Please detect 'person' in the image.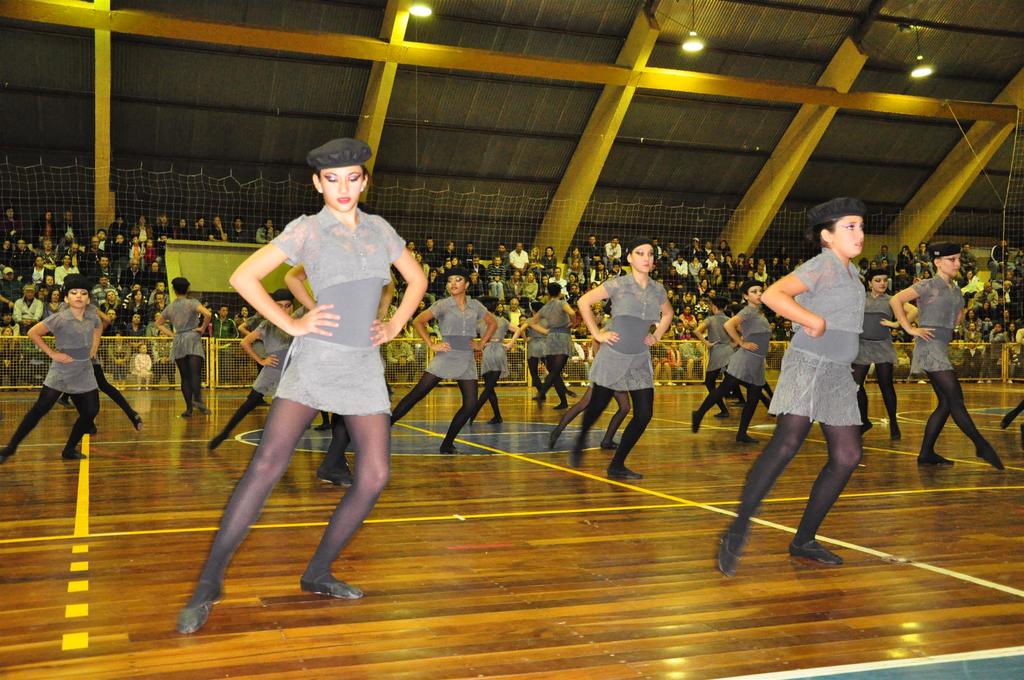
l=691, t=284, r=776, b=449.
